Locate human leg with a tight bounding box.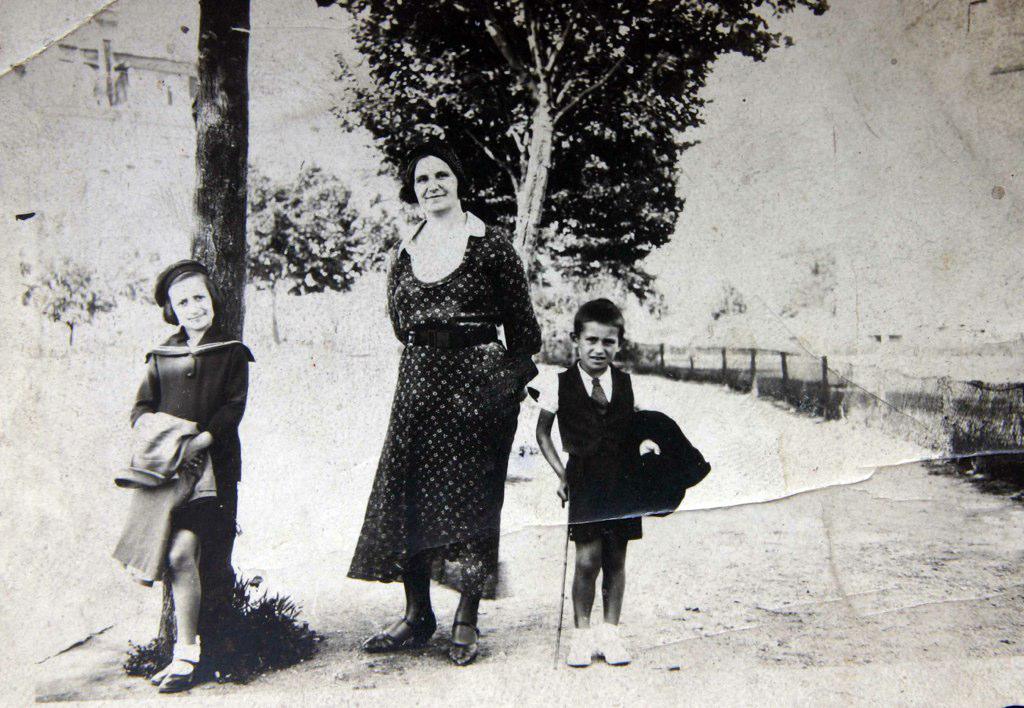
<bbox>562, 471, 599, 667</bbox>.
